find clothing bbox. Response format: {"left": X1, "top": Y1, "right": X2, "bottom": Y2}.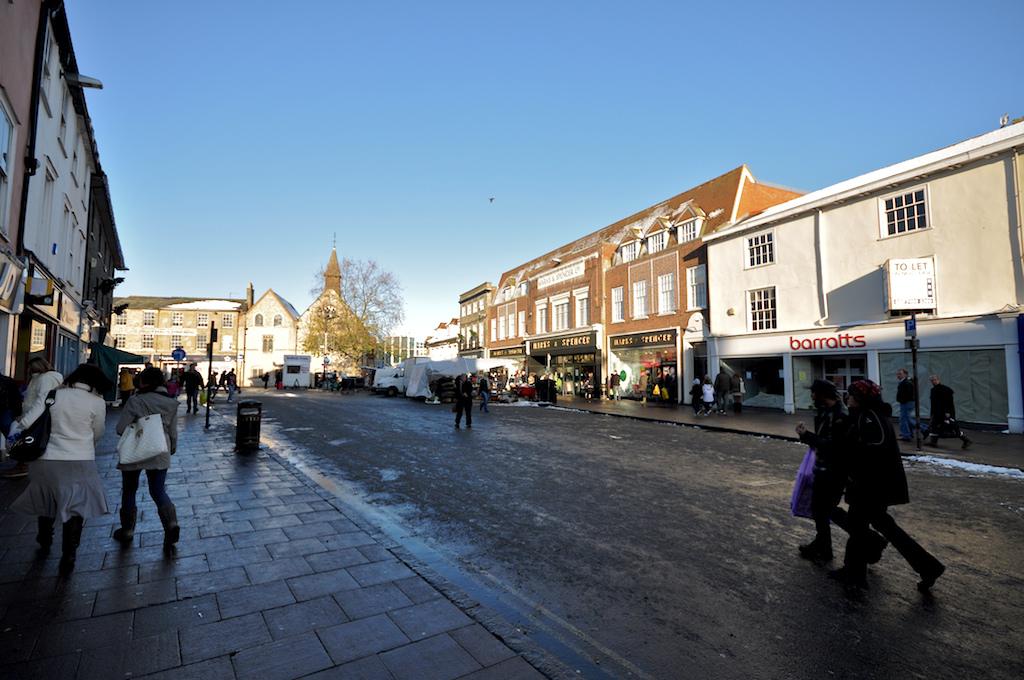
{"left": 228, "top": 374, "right": 233, "bottom": 399}.
